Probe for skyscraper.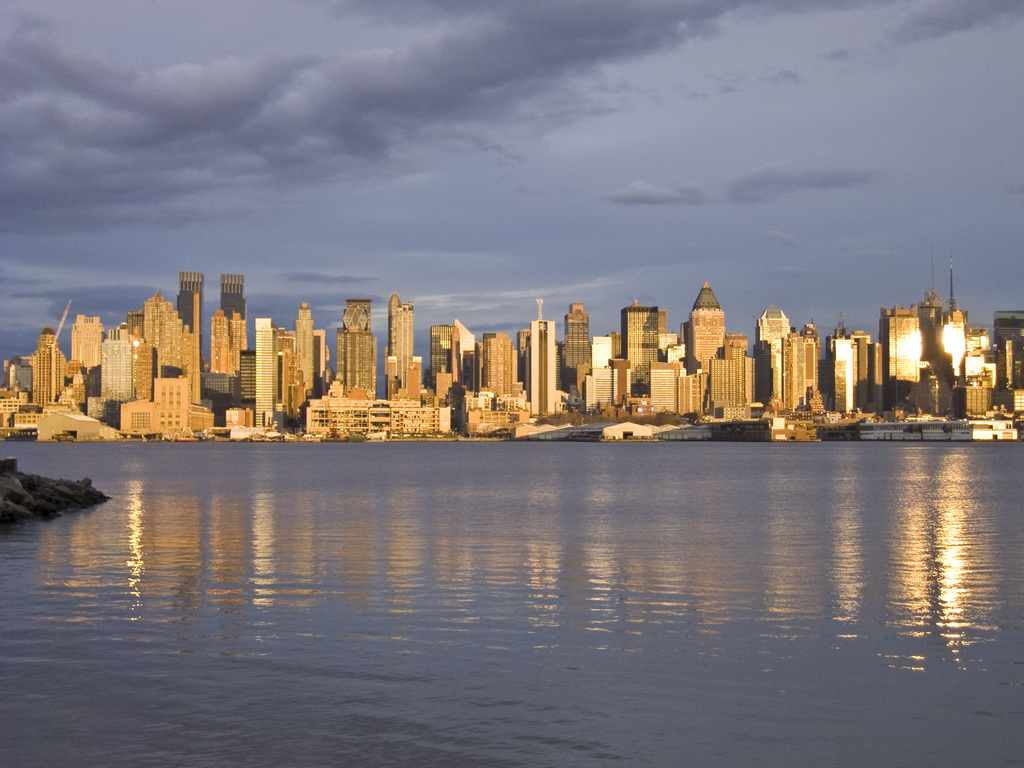
Probe result: (461, 316, 475, 386).
